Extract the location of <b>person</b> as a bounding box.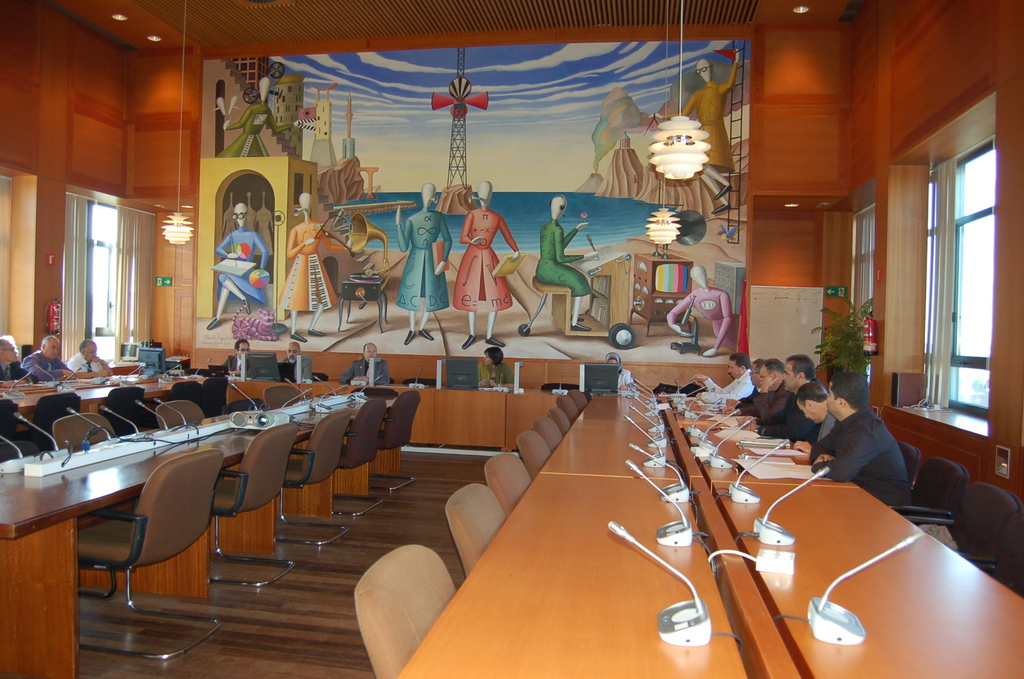
(x1=217, y1=76, x2=300, y2=156).
